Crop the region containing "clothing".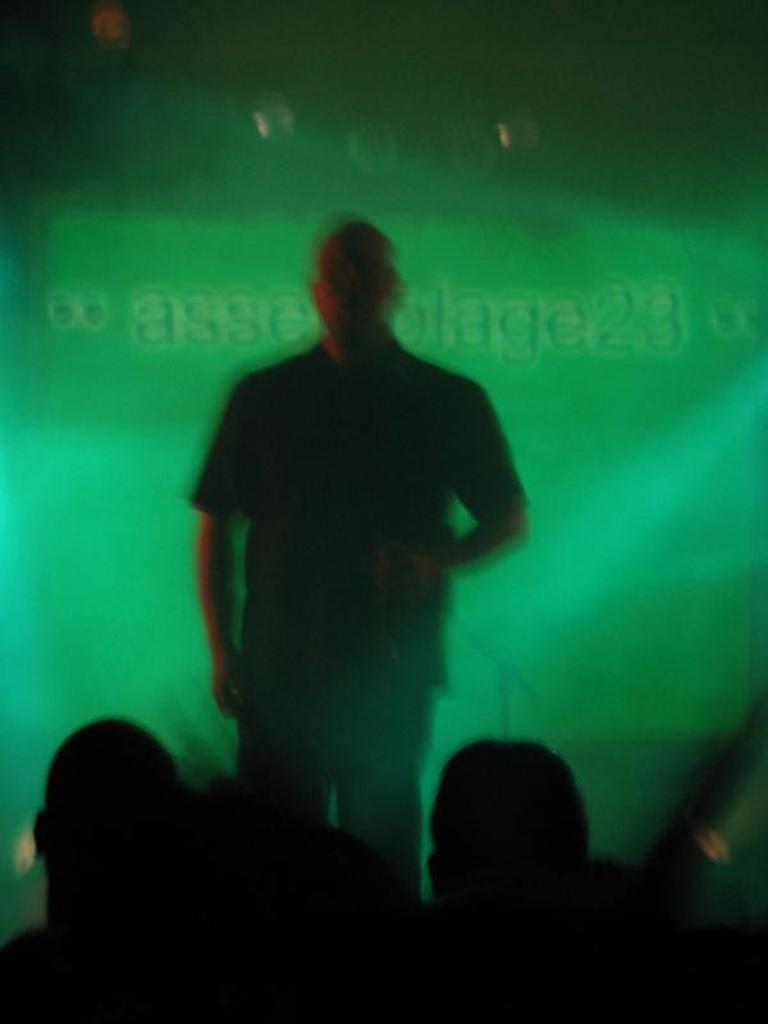
Crop region: (197, 324, 520, 888).
